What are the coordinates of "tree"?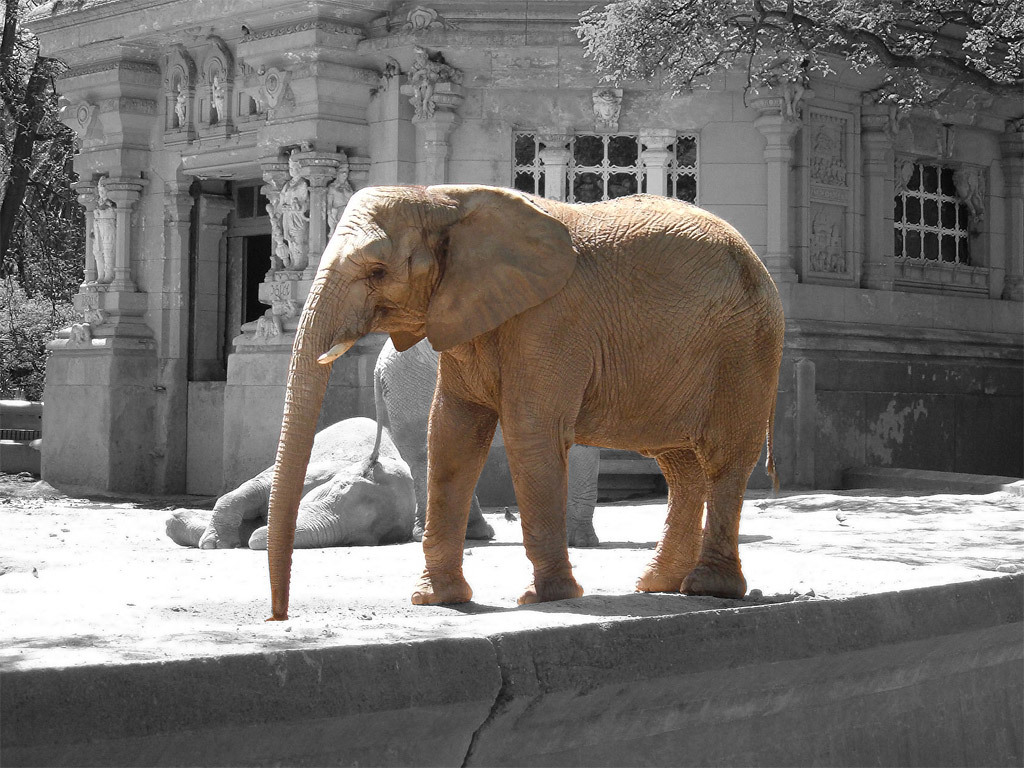
bbox=[566, 0, 1023, 120].
